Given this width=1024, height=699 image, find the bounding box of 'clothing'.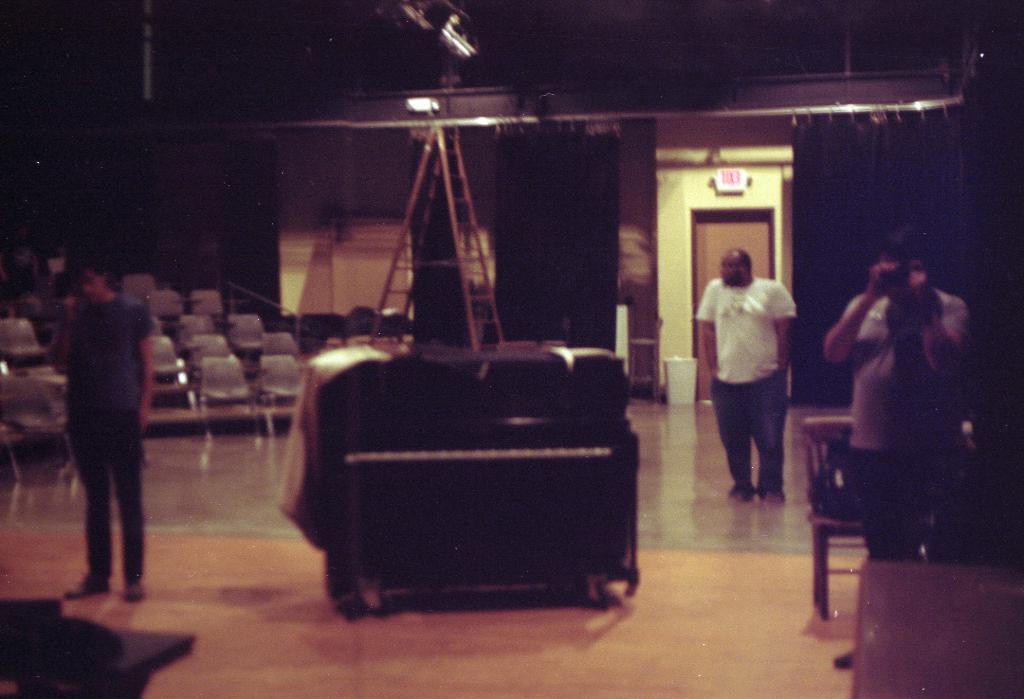
(x1=708, y1=240, x2=812, y2=497).
